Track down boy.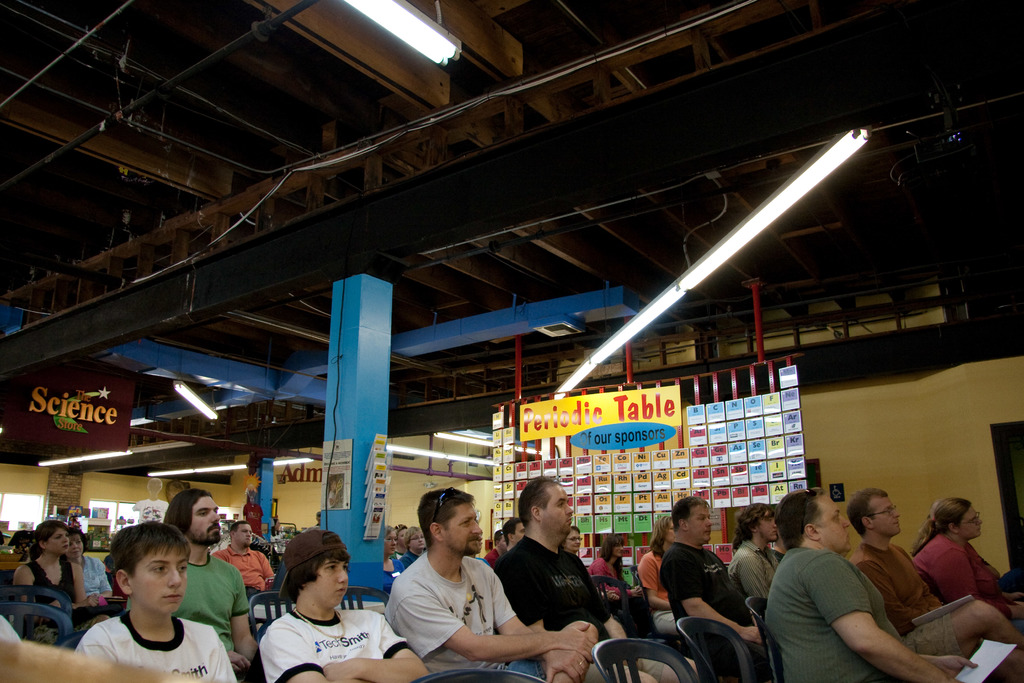
Tracked to crop(259, 531, 429, 682).
